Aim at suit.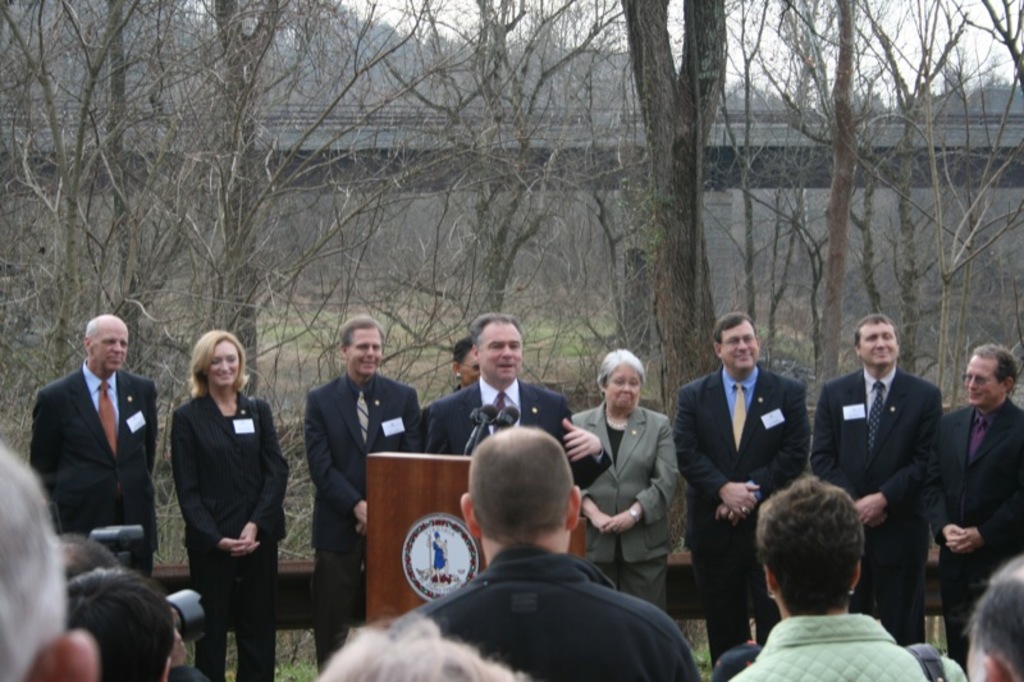
Aimed at 669:362:813:560.
